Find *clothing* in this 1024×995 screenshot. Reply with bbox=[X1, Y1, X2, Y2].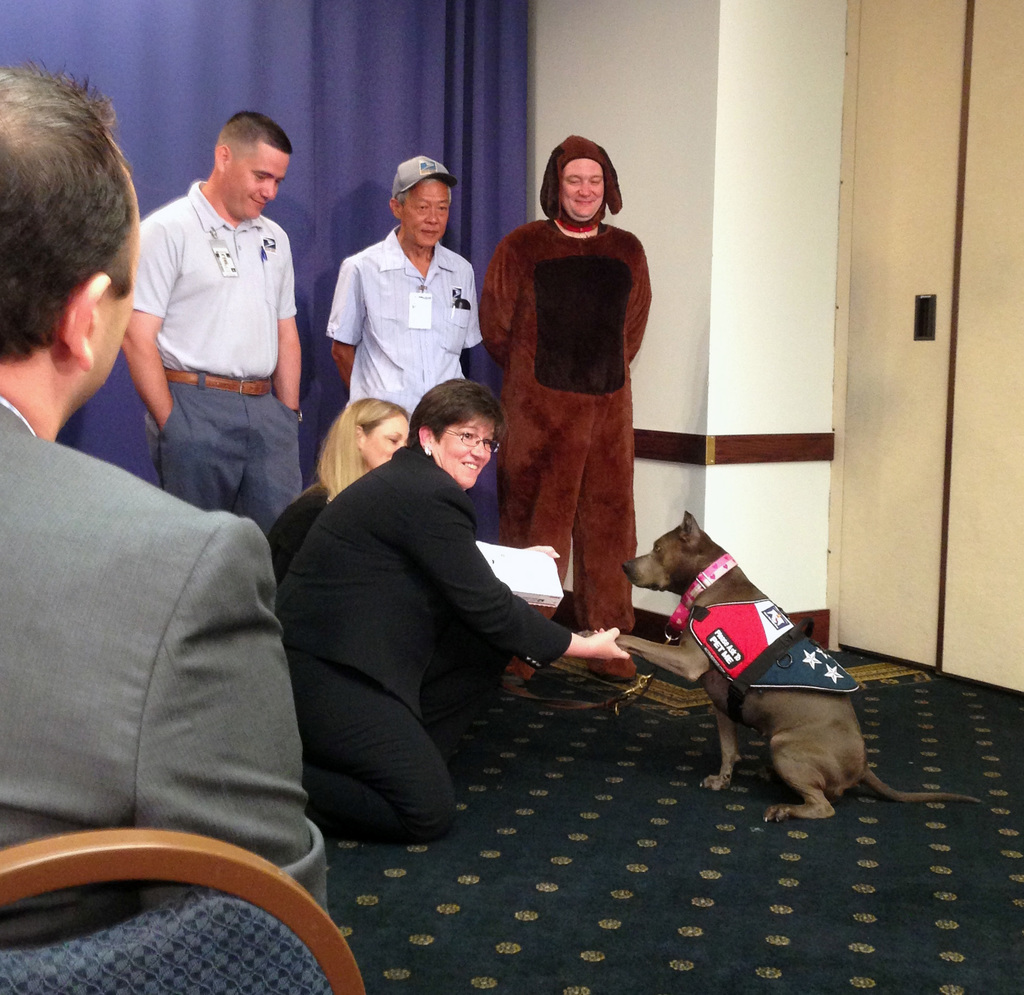
bbox=[485, 164, 653, 568].
